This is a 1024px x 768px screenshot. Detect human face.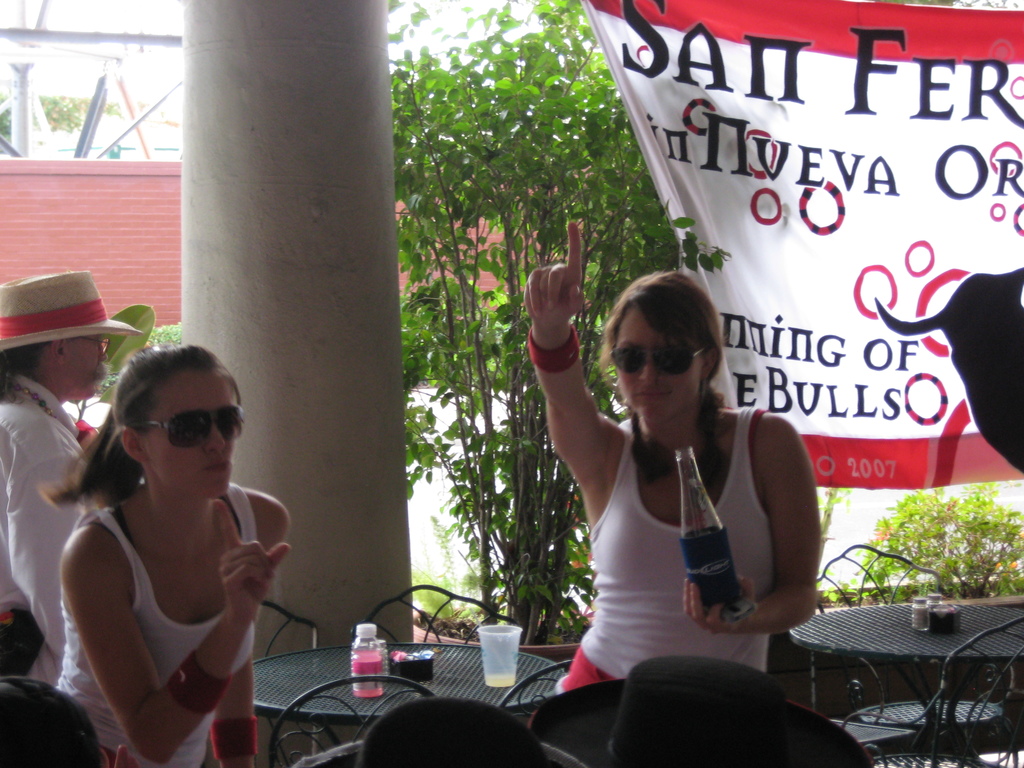
detection(616, 305, 703, 422).
